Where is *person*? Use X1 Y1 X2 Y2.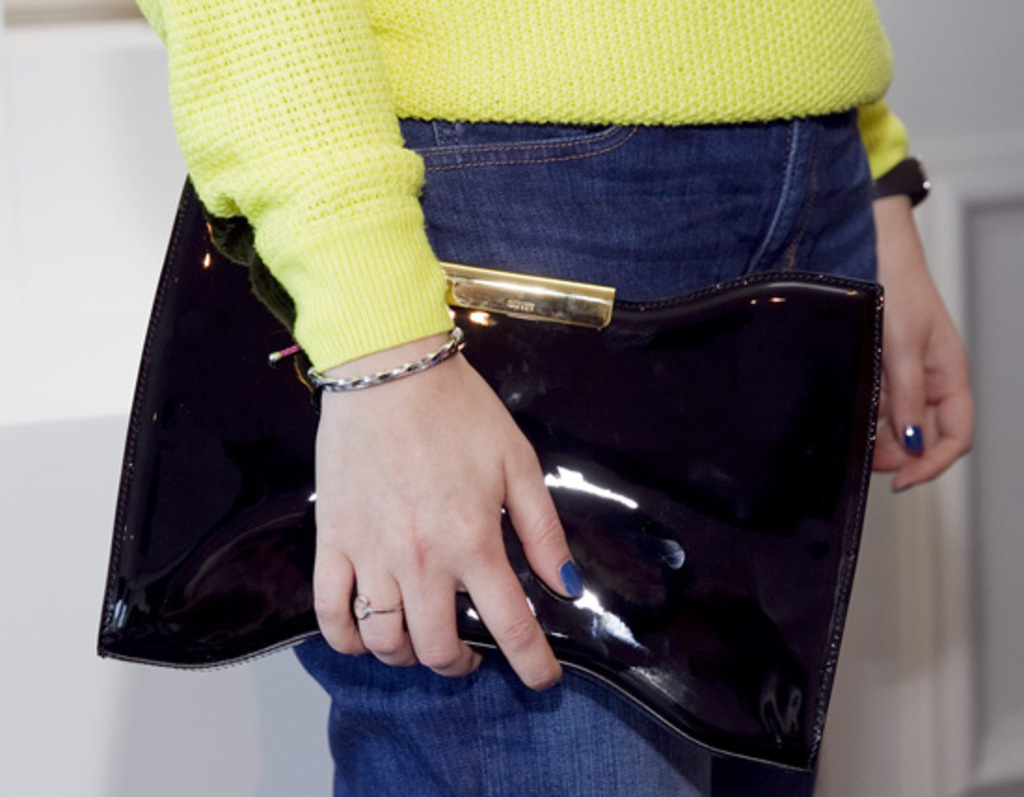
91 0 970 795.
